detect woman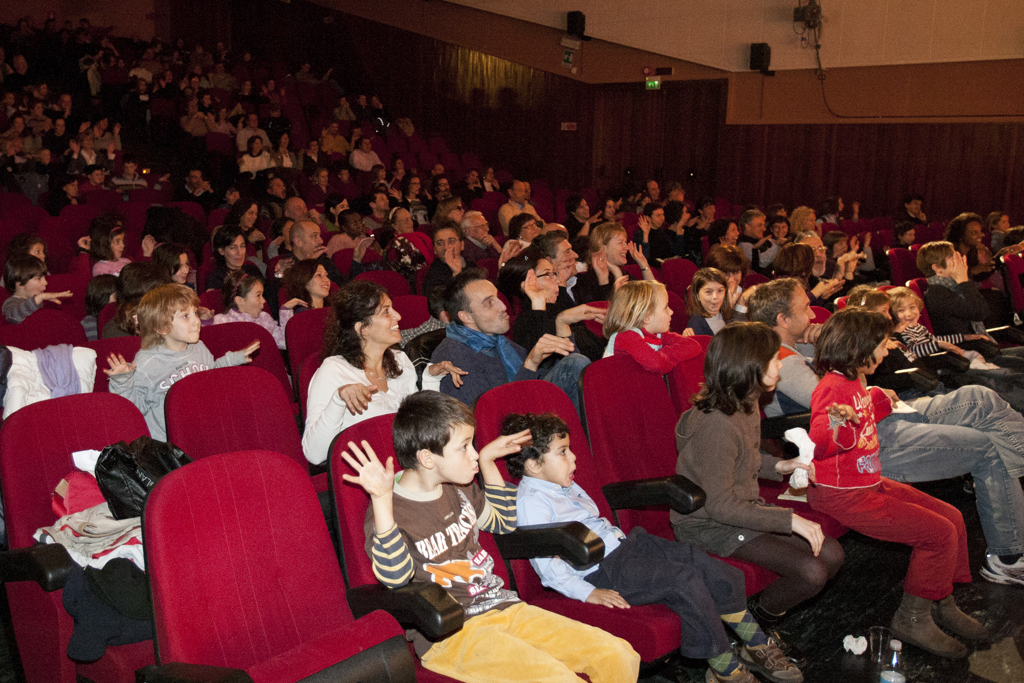
[910, 236, 1023, 368]
